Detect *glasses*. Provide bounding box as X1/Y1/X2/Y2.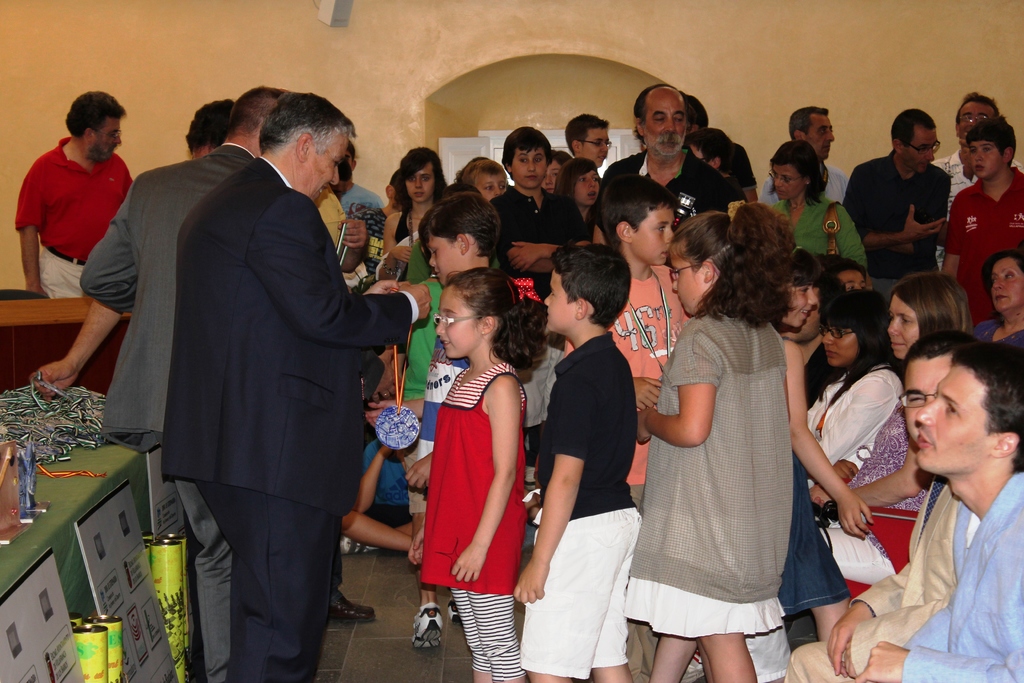
768/175/804/181.
